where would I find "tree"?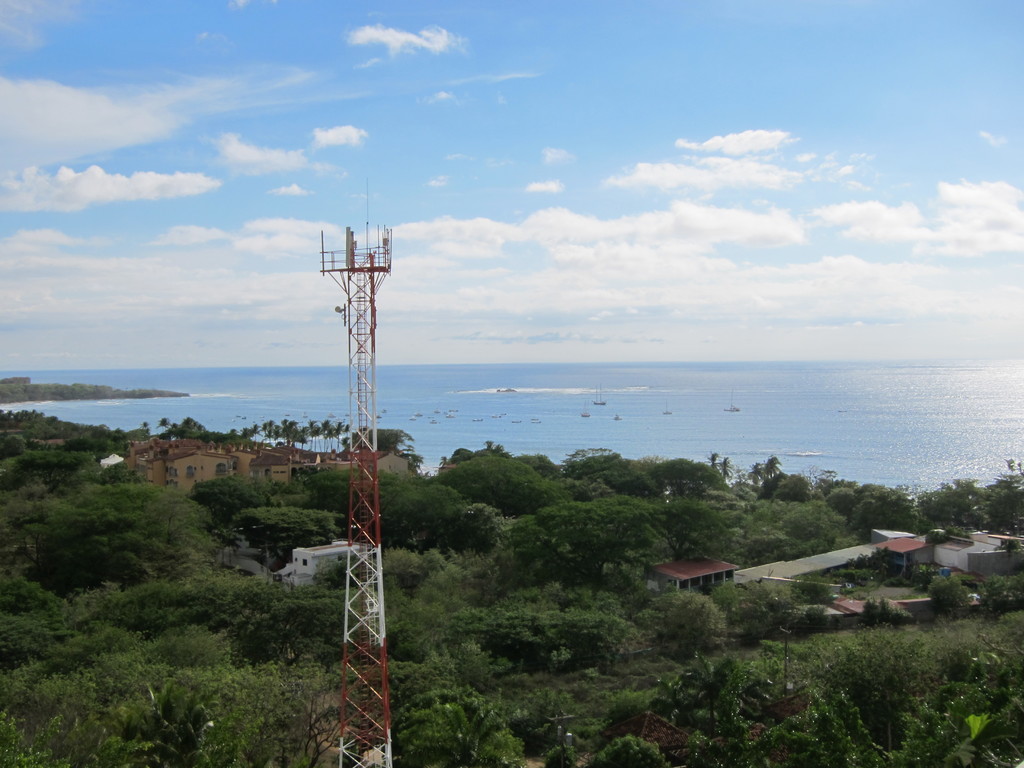
At <bbox>334, 420, 342, 448</bbox>.
